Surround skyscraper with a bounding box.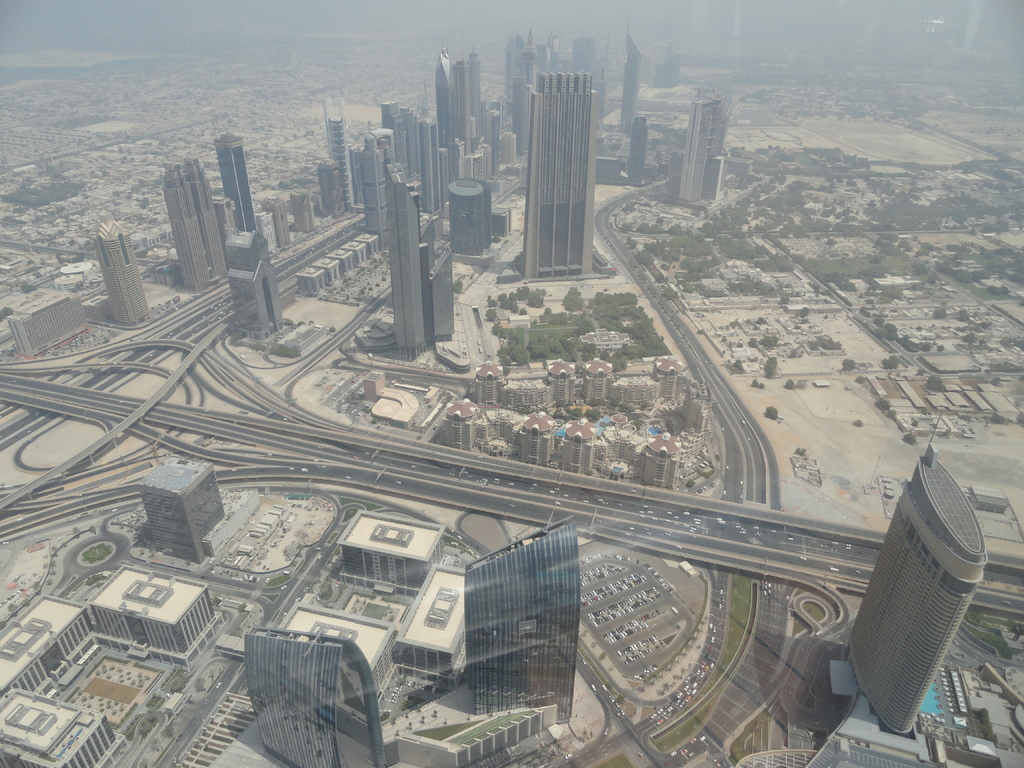
<box>623,26,646,125</box>.
